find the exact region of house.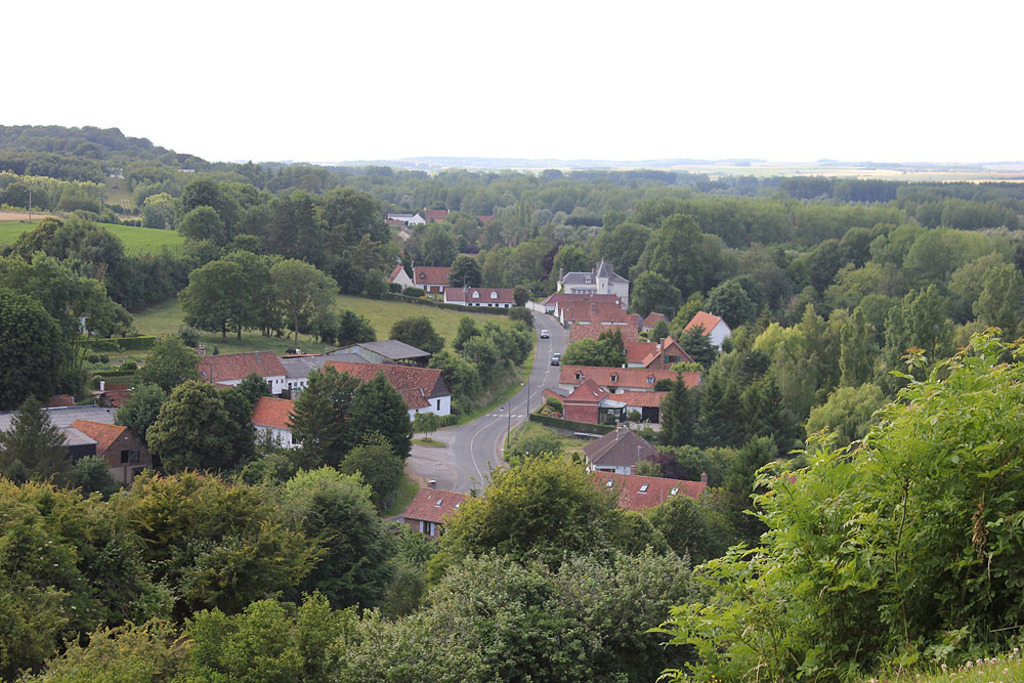
Exact region: box(557, 325, 708, 407).
